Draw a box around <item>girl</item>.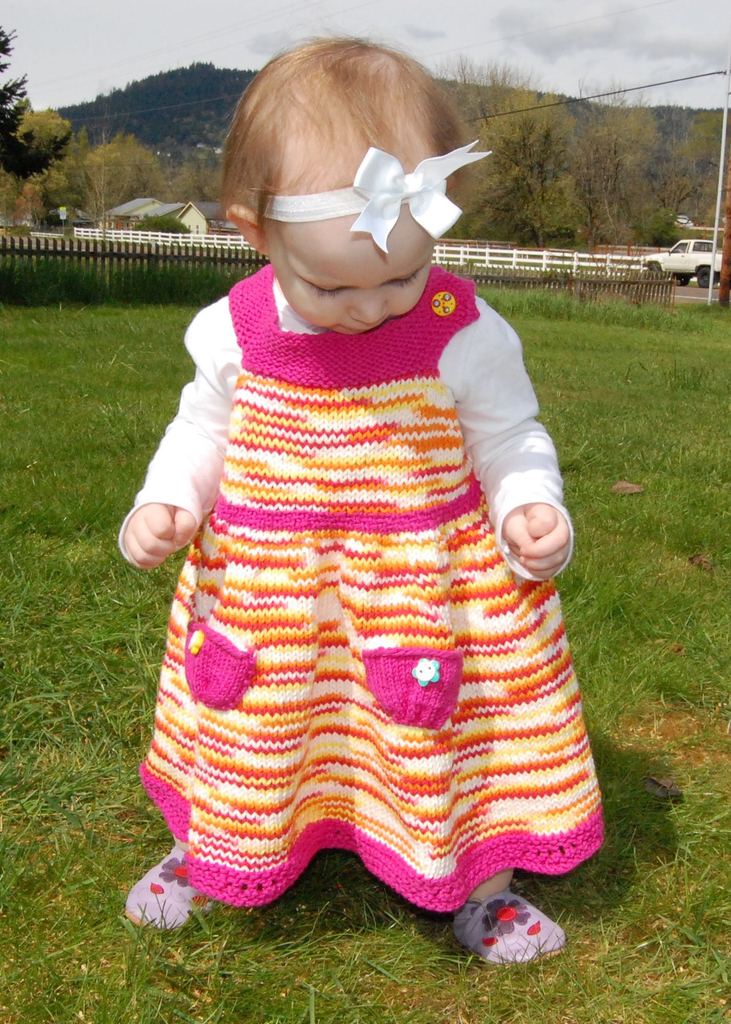
rect(116, 36, 609, 965).
